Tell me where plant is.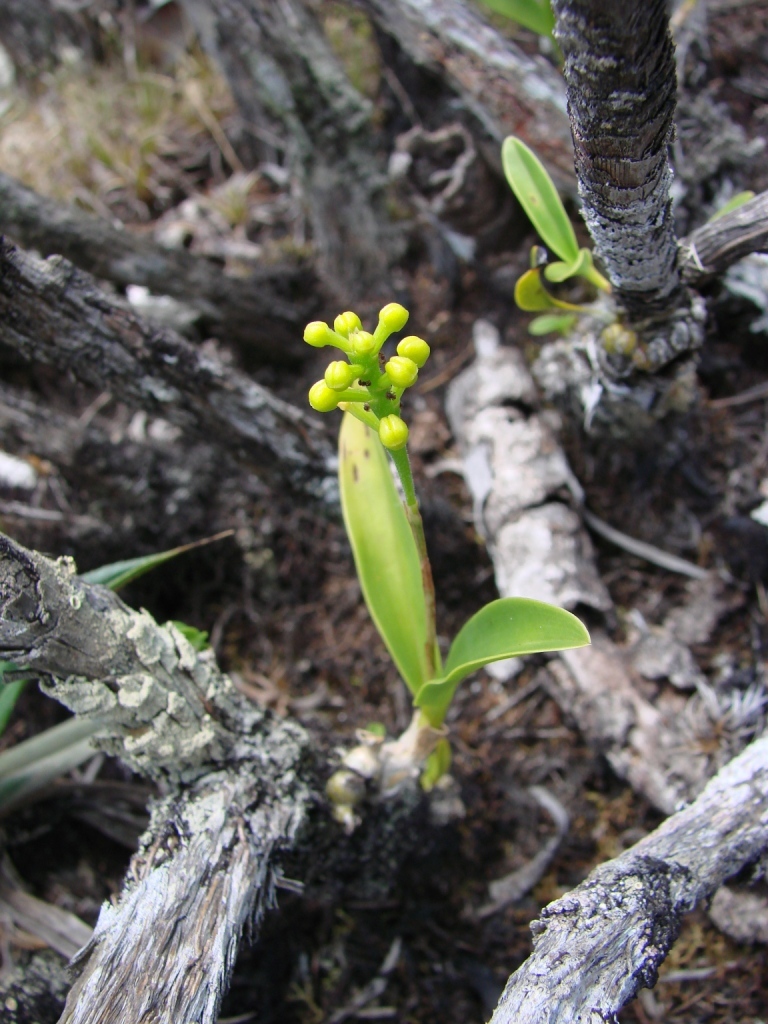
plant is at bbox=[499, 134, 615, 303].
